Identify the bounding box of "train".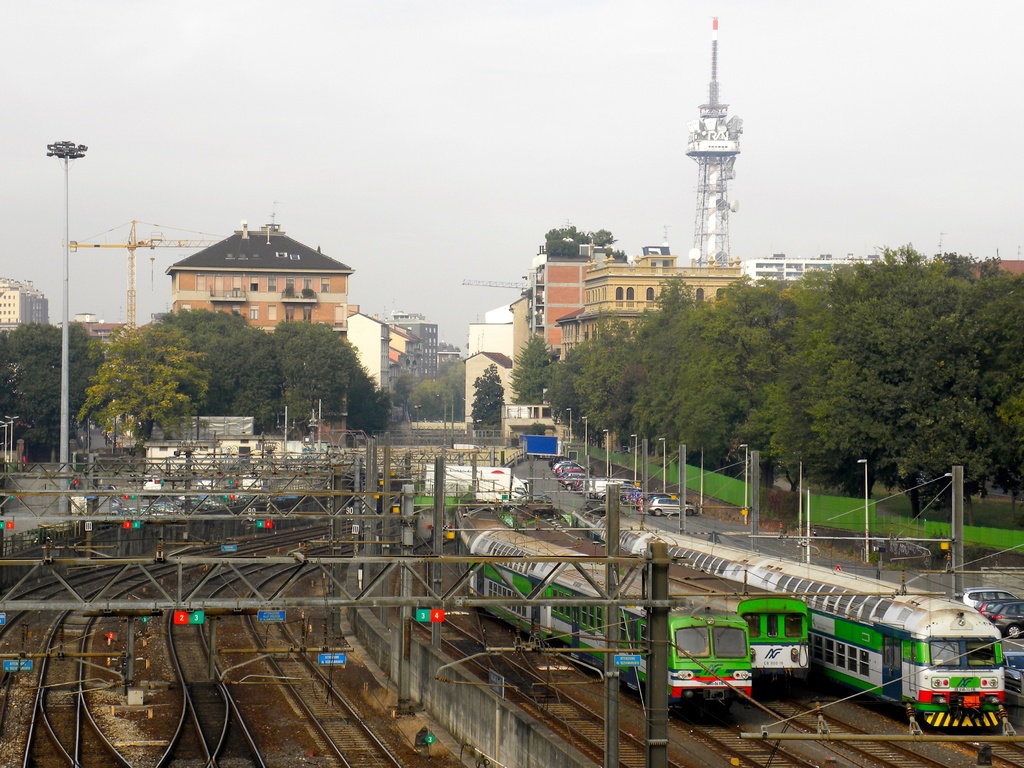
detection(495, 500, 806, 691).
